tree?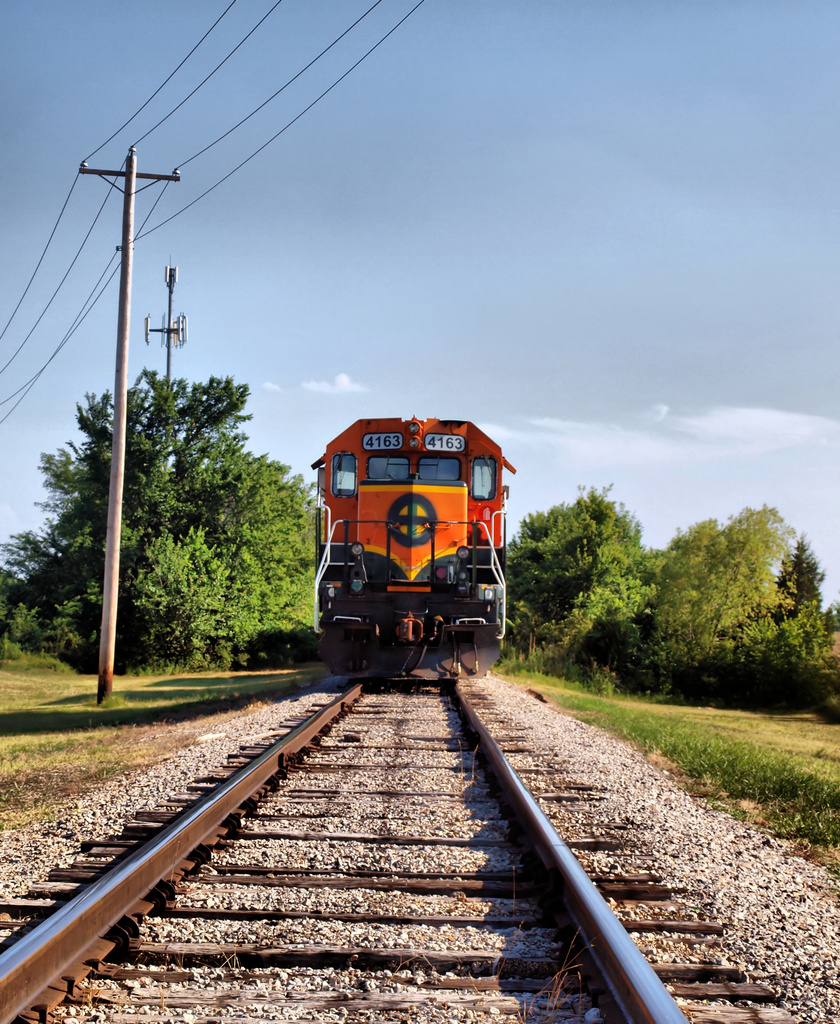
BBox(503, 490, 633, 665)
